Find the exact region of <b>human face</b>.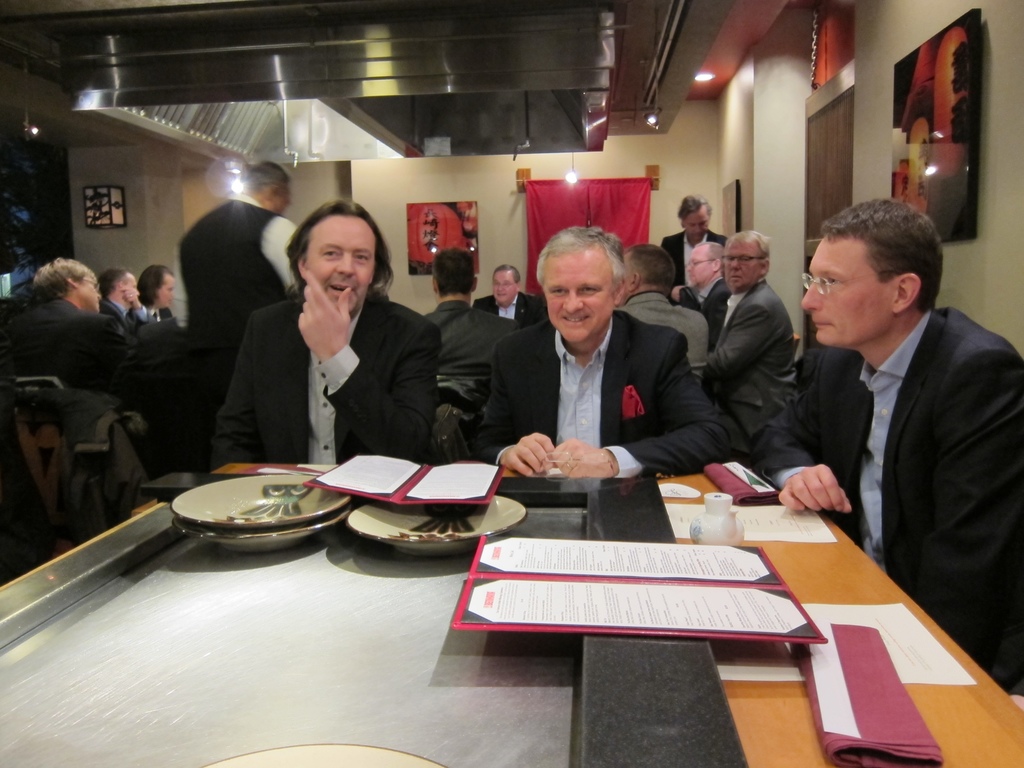
Exact region: <region>689, 246, 710, 282</region>.
